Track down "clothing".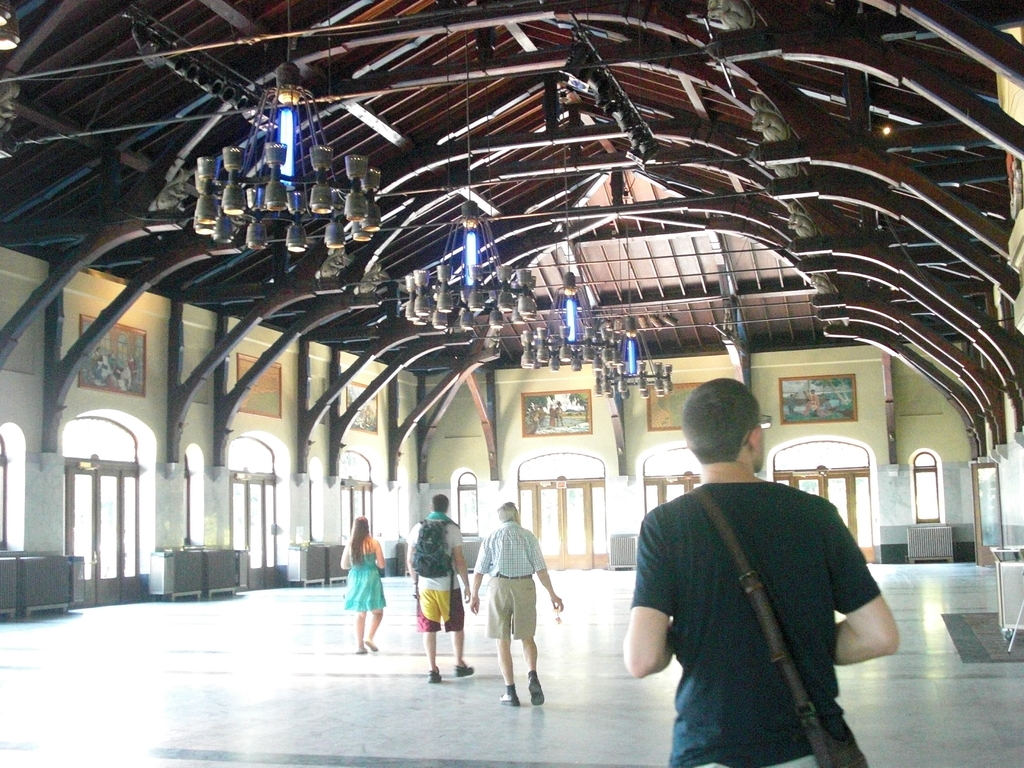
Tracked to <region>634, 447, 889, 761</region>.
